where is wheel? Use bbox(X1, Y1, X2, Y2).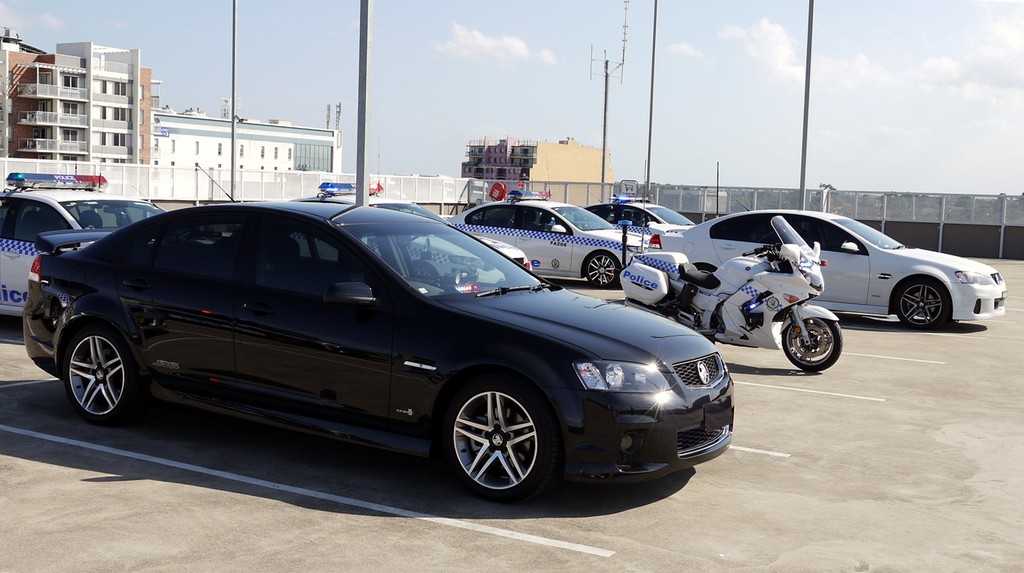
bbox(447, 382, 556, 503).
